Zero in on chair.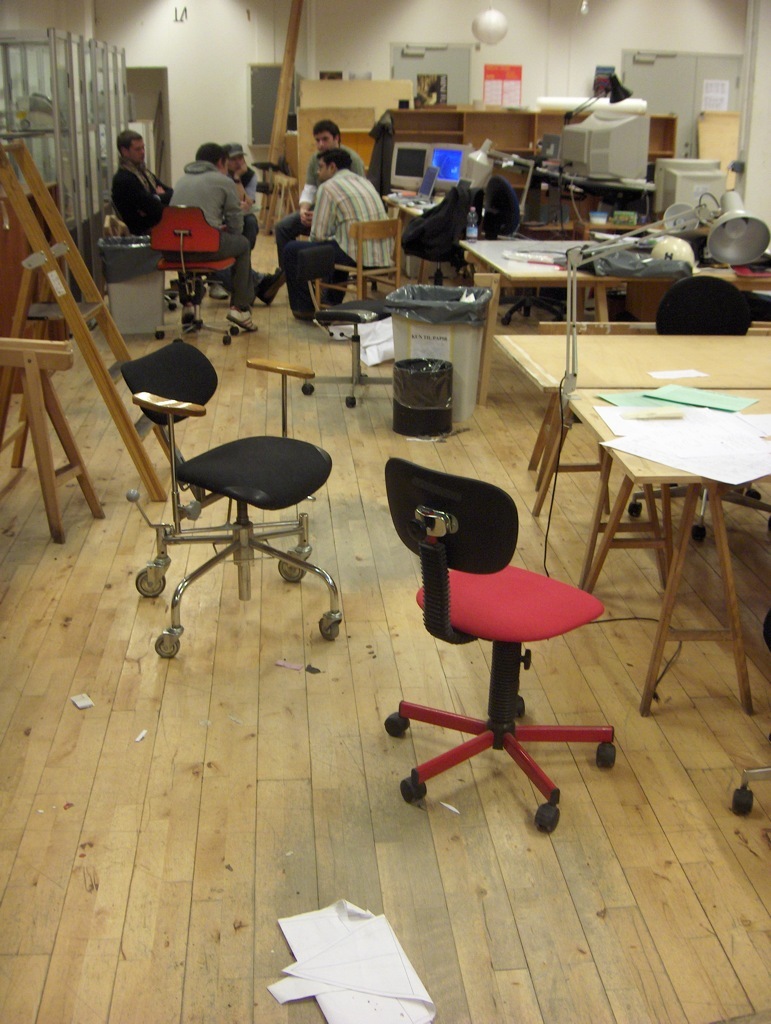
Zeroed in: box=[144, 200, 238, 349].
